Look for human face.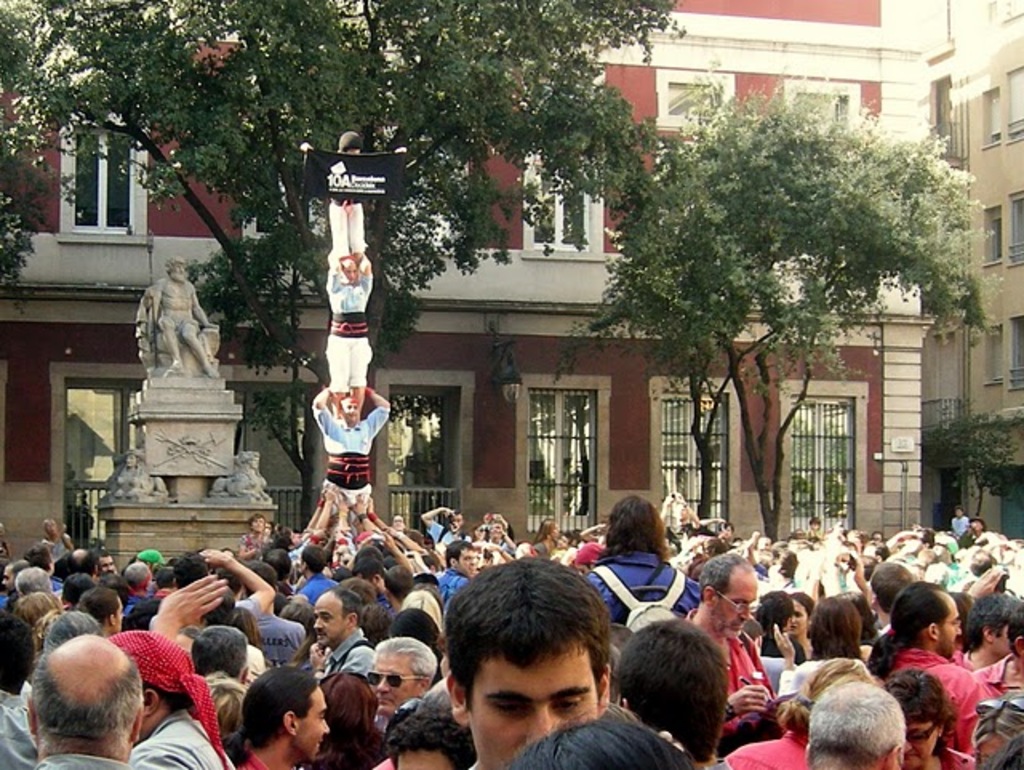
Found: 973/733/1010/768.
